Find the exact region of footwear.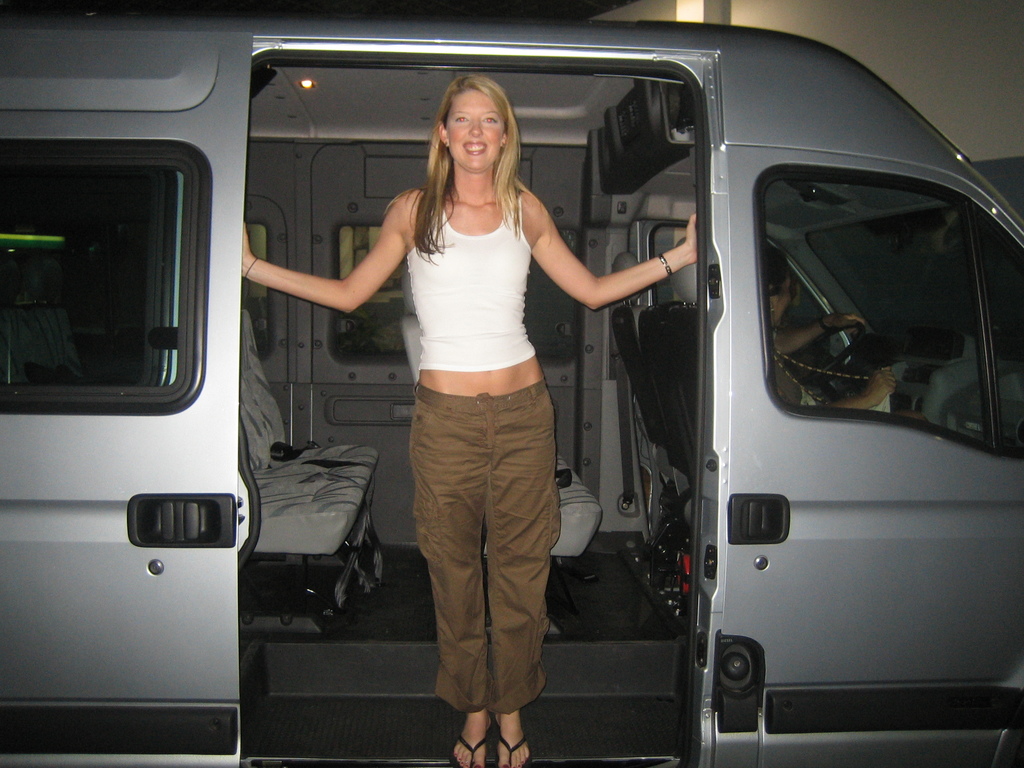
Exact region: left=493, top=730, right=529, bottom=767.
